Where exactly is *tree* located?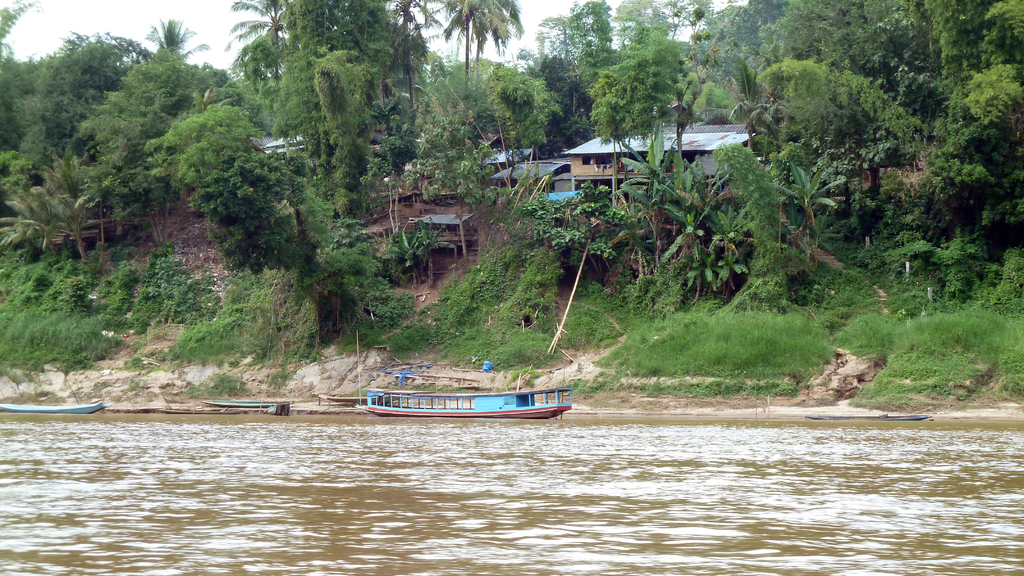
Its bounding box is 0 156 109 269.
